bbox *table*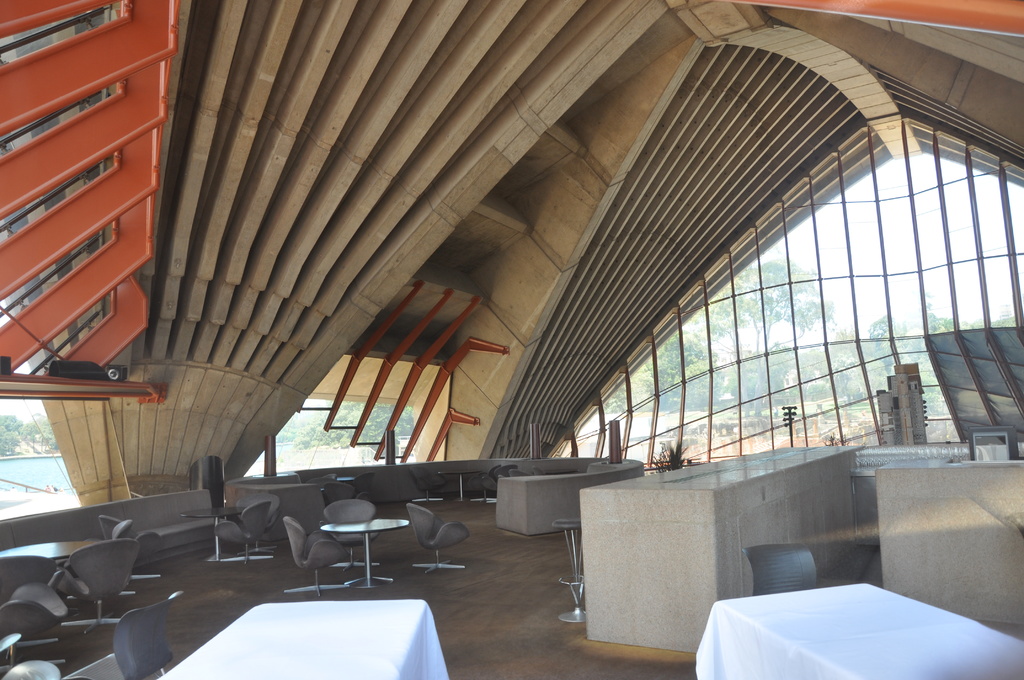
bbox=(1, 544, 95, 564)
